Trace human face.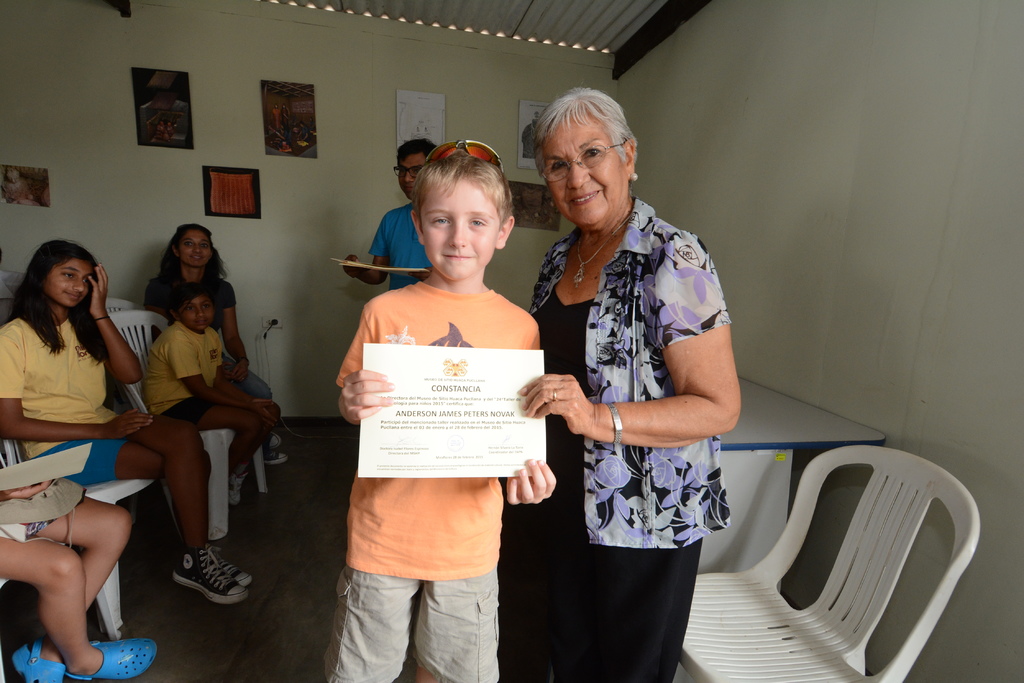
Traced to [182, 236, 214, 268].
